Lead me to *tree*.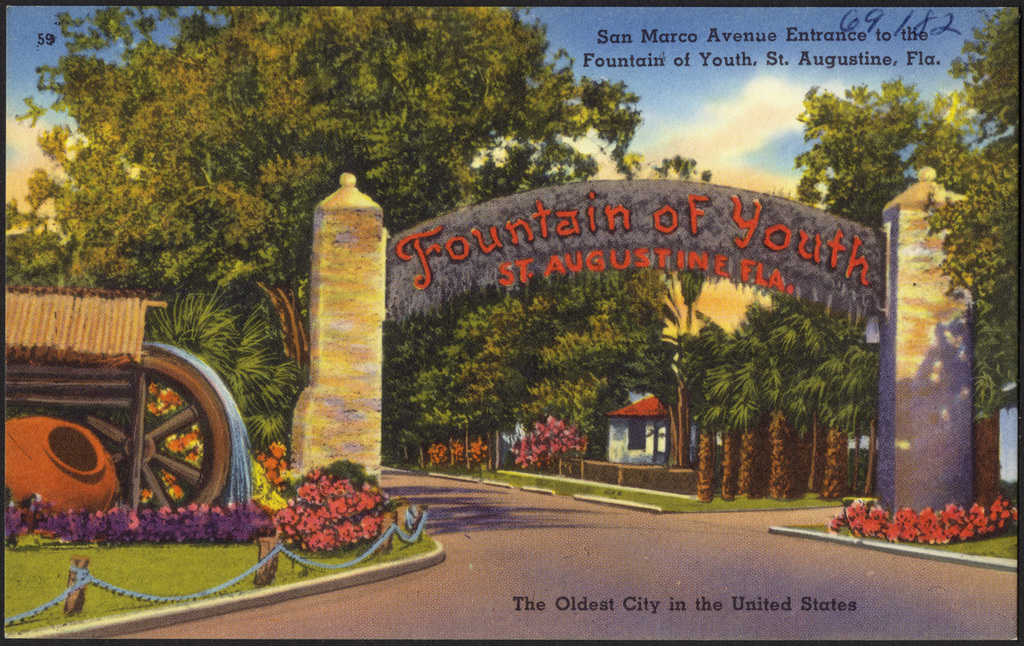
Lead to x1=144, y1=281, x2=304, y2=466.
